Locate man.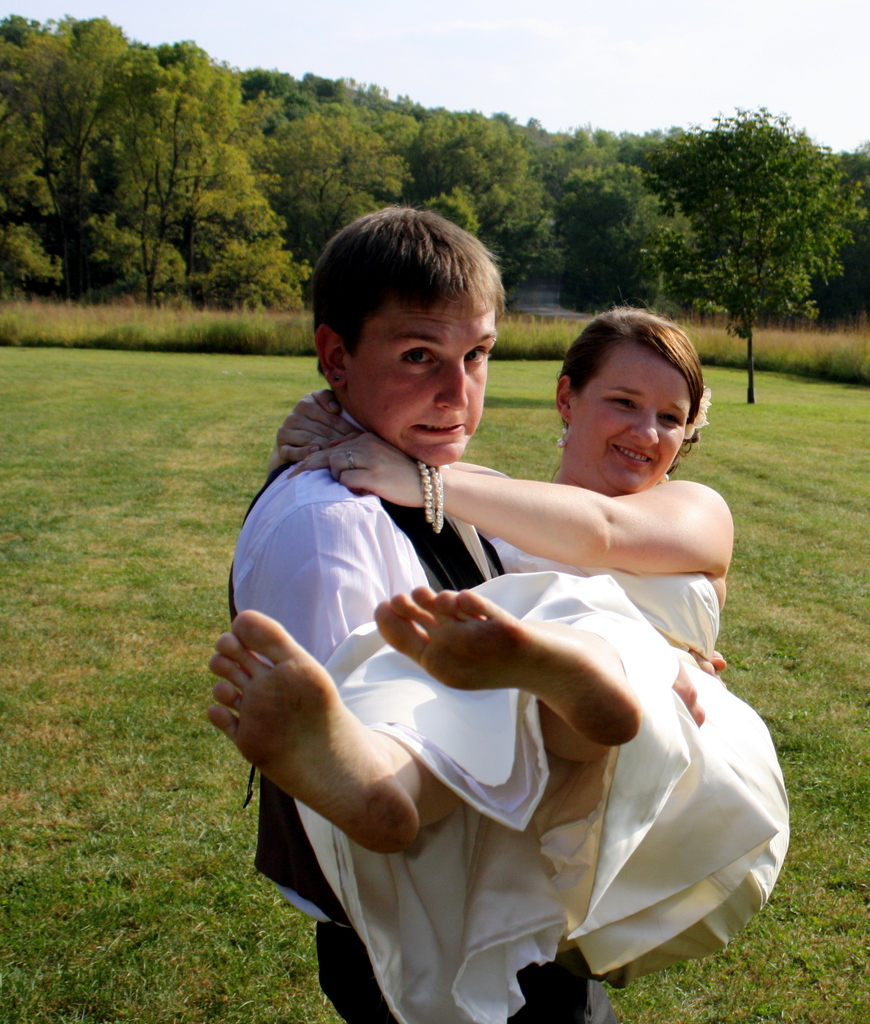
Bounding box: [x1=205, y1=209, x2=631, y2=931].
